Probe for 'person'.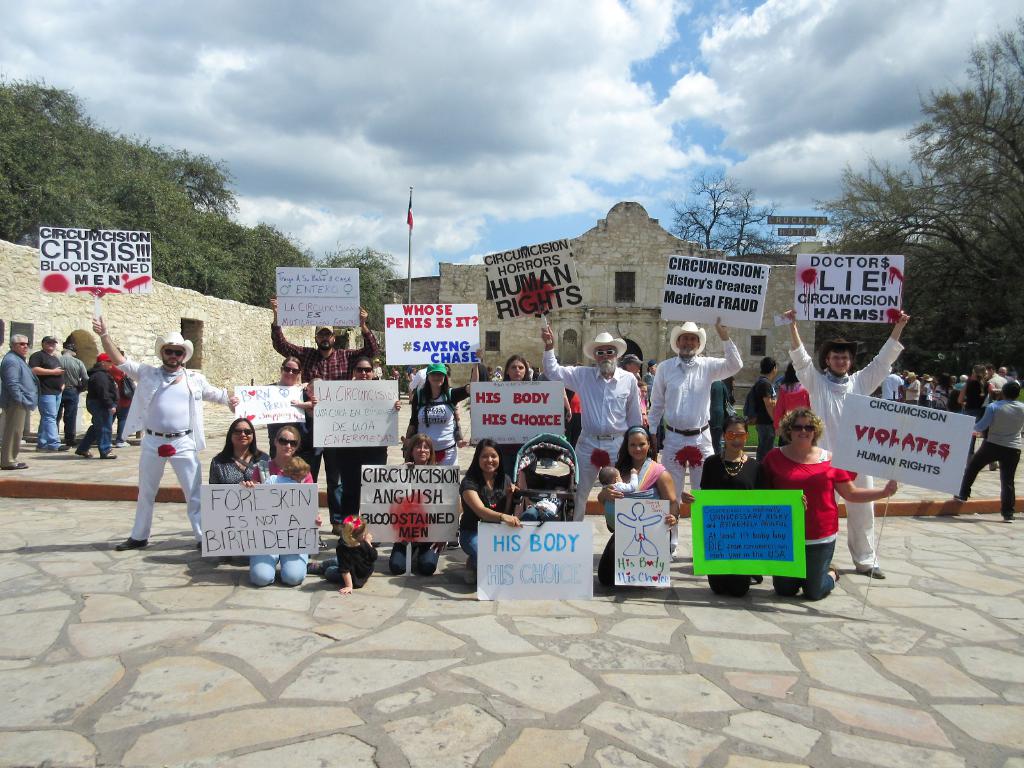
Probe result: box=[262, 307, 390, 389].
